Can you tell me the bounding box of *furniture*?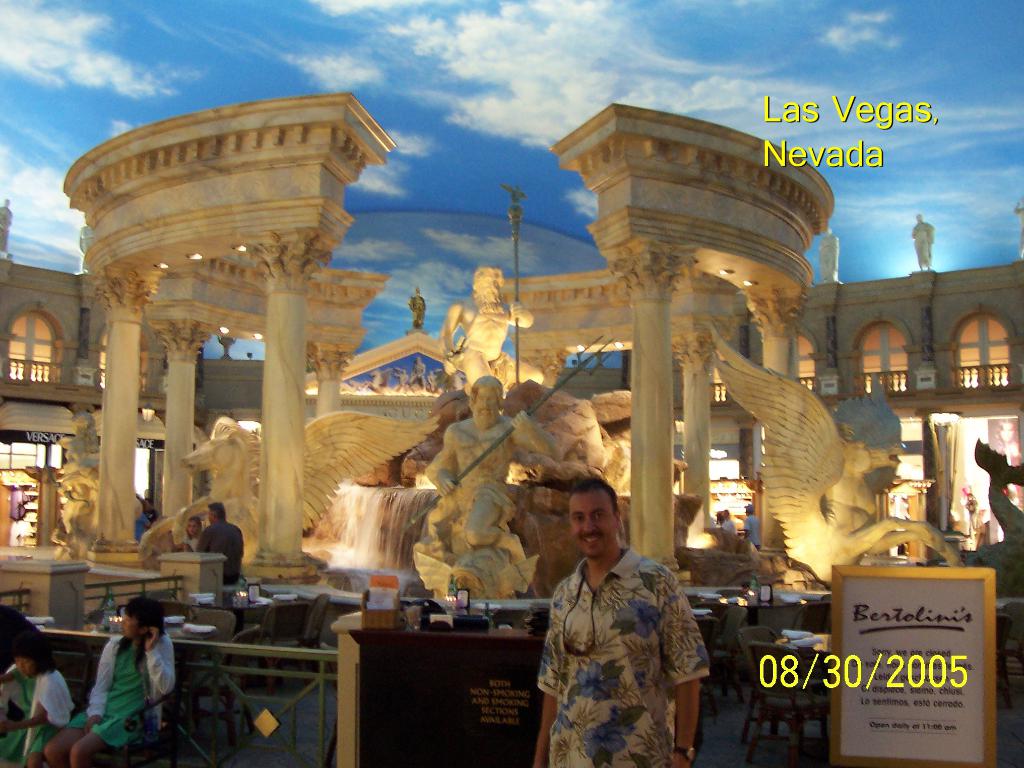
Rect(350, 627, 555, 763).
